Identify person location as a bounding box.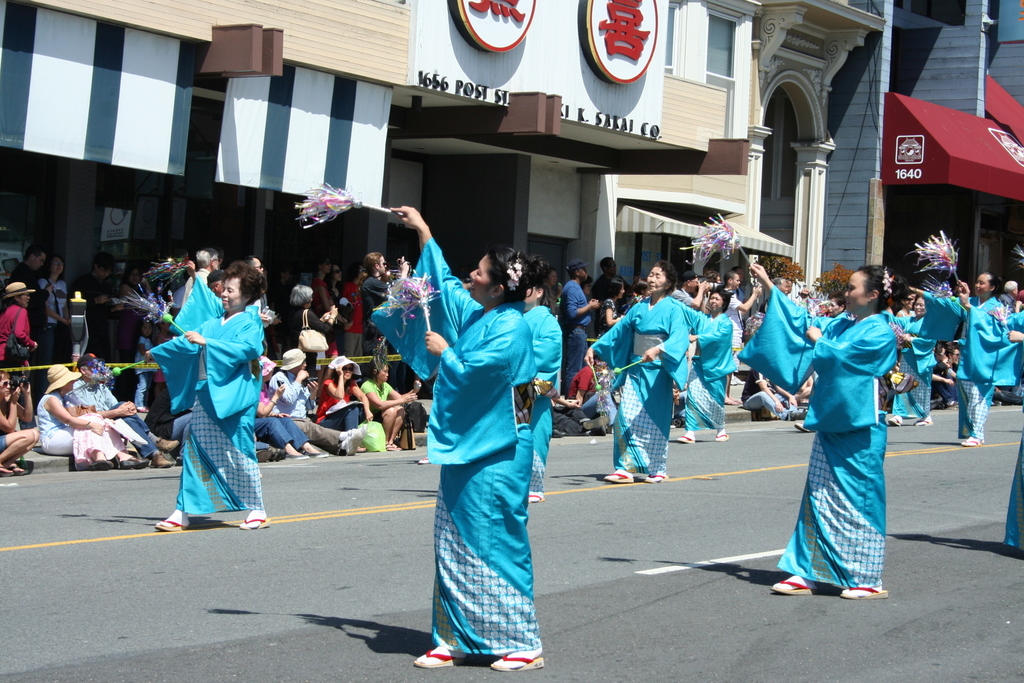
0/364/39/482.
